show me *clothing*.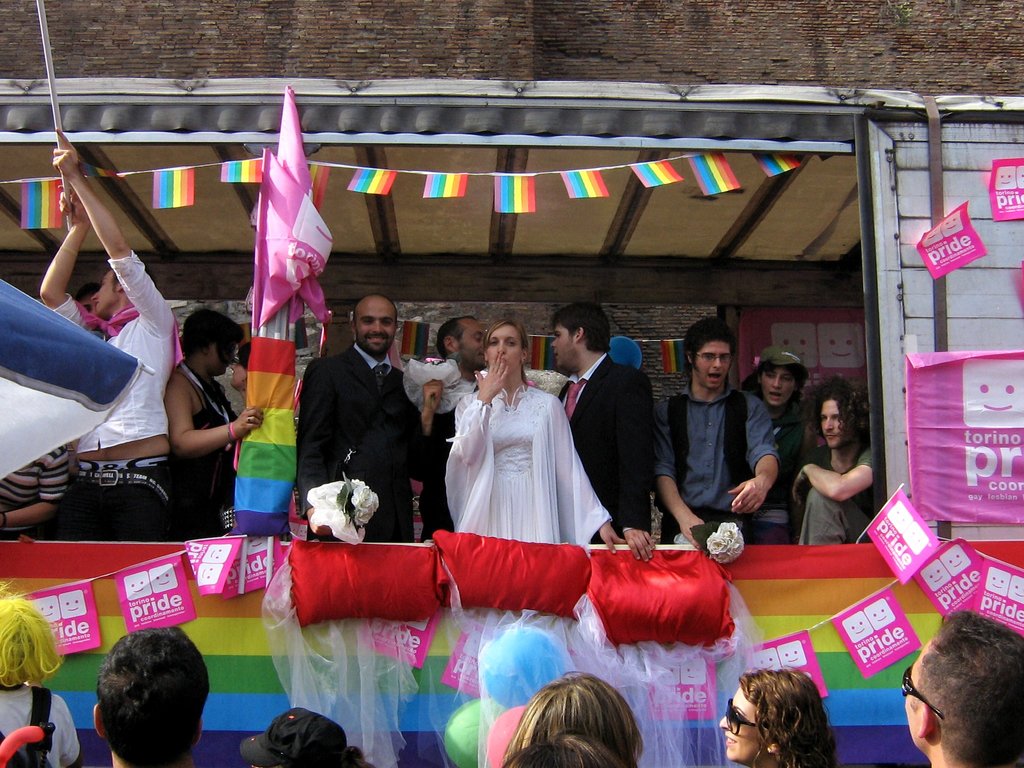
*clothing* is here: x1=47, y1=246, x2=180, y2=542.
